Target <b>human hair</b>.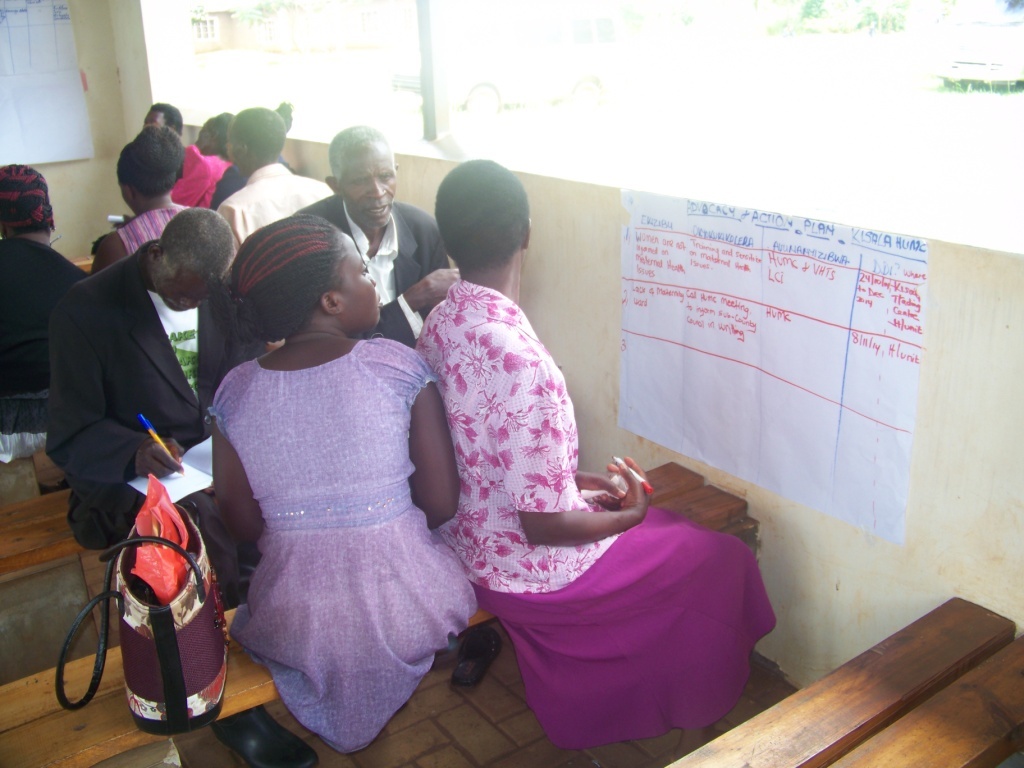
Target region: 152,204,248,292.
